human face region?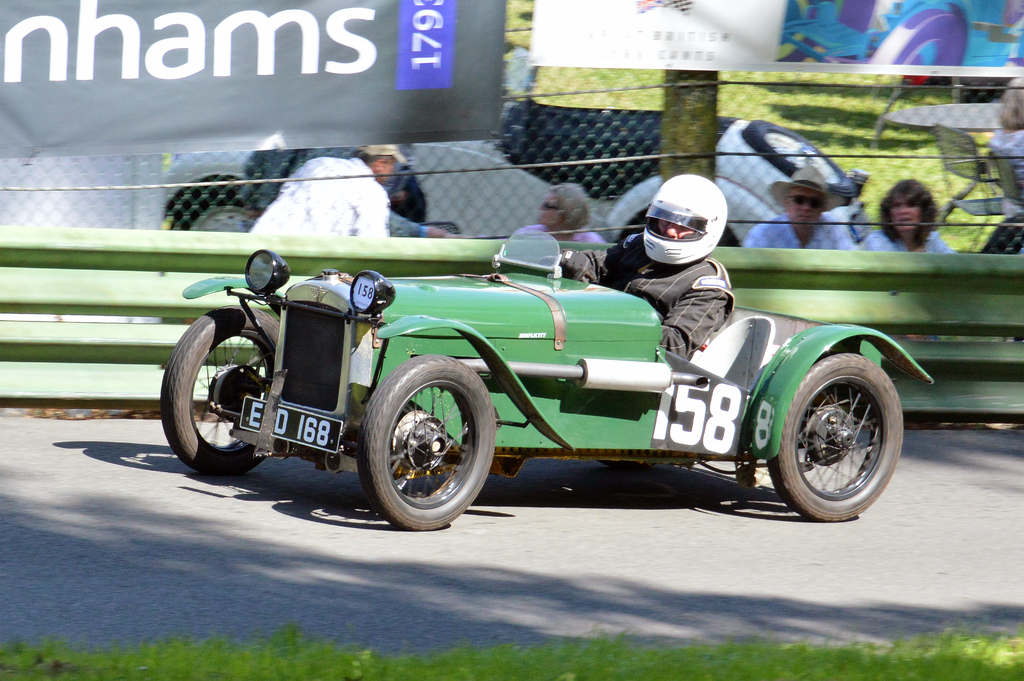
{"left": 376, "top": 159, "right": 397, "bottom": 184}
